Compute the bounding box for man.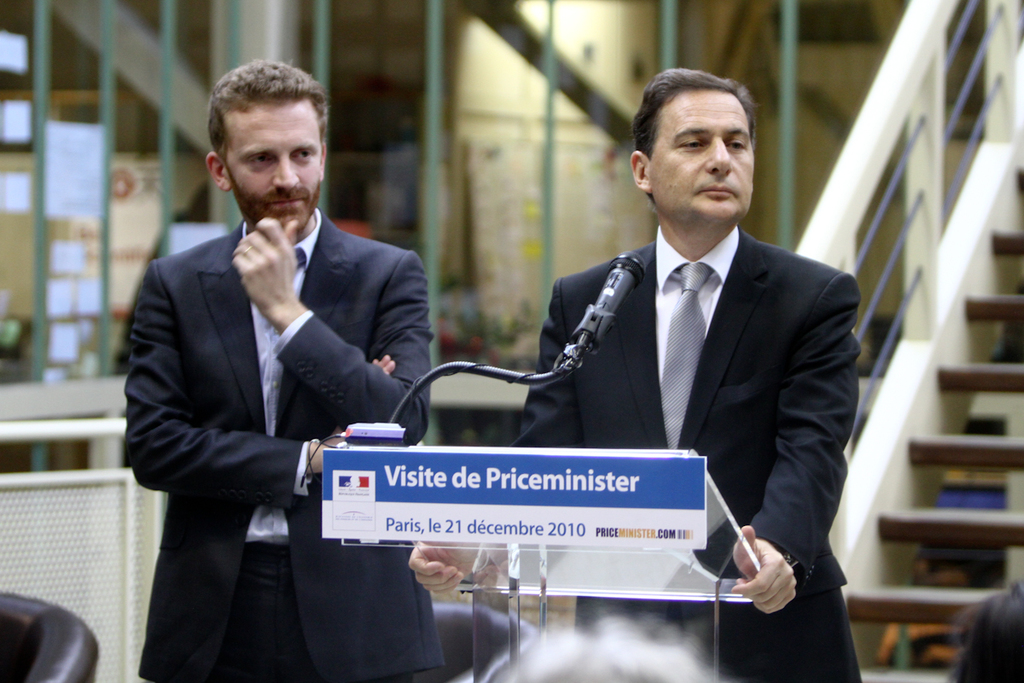
select_region(398, 67, 867, 682).
